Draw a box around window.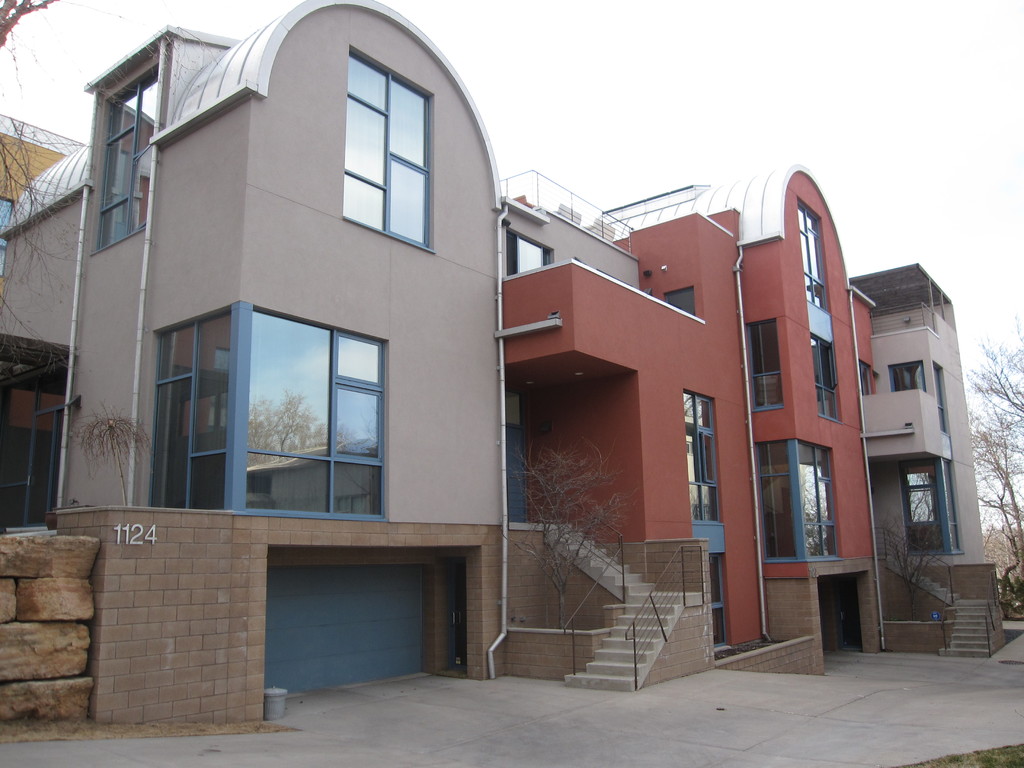
box(941, 452, 965, 553).
